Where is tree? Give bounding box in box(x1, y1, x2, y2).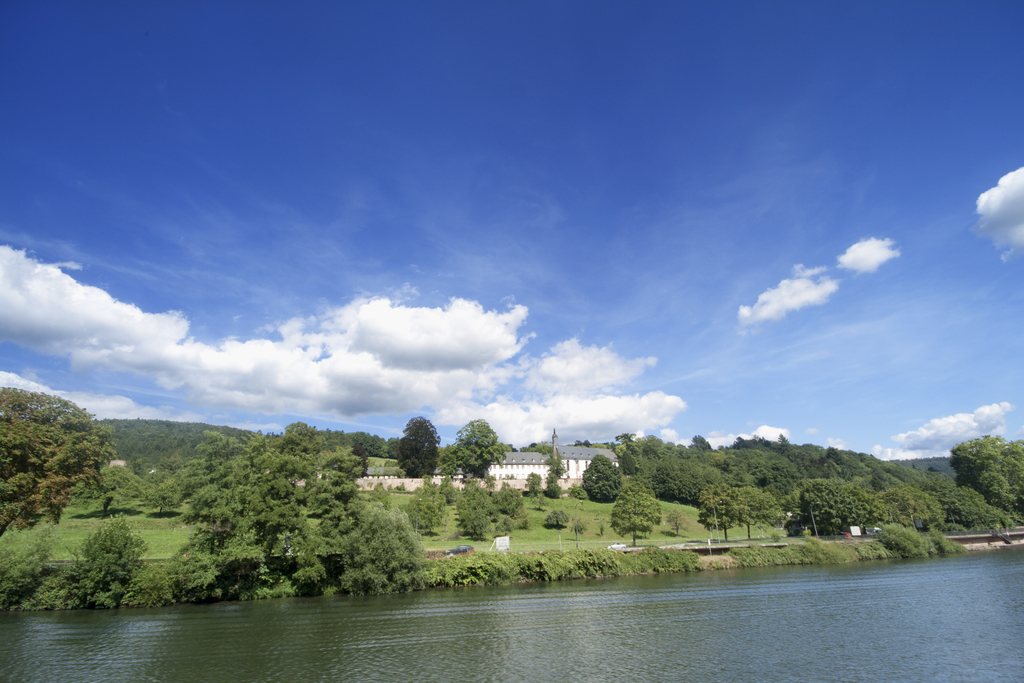
box(384, 417, 445, 493).
